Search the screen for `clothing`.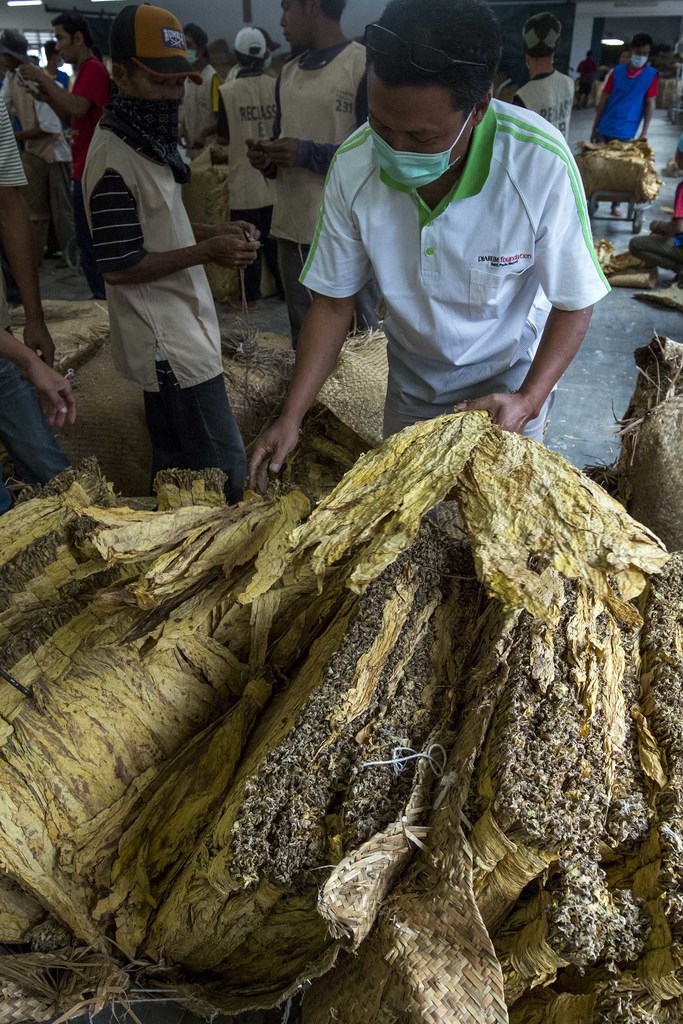
Found at <box>601,57,664,190</box>.
